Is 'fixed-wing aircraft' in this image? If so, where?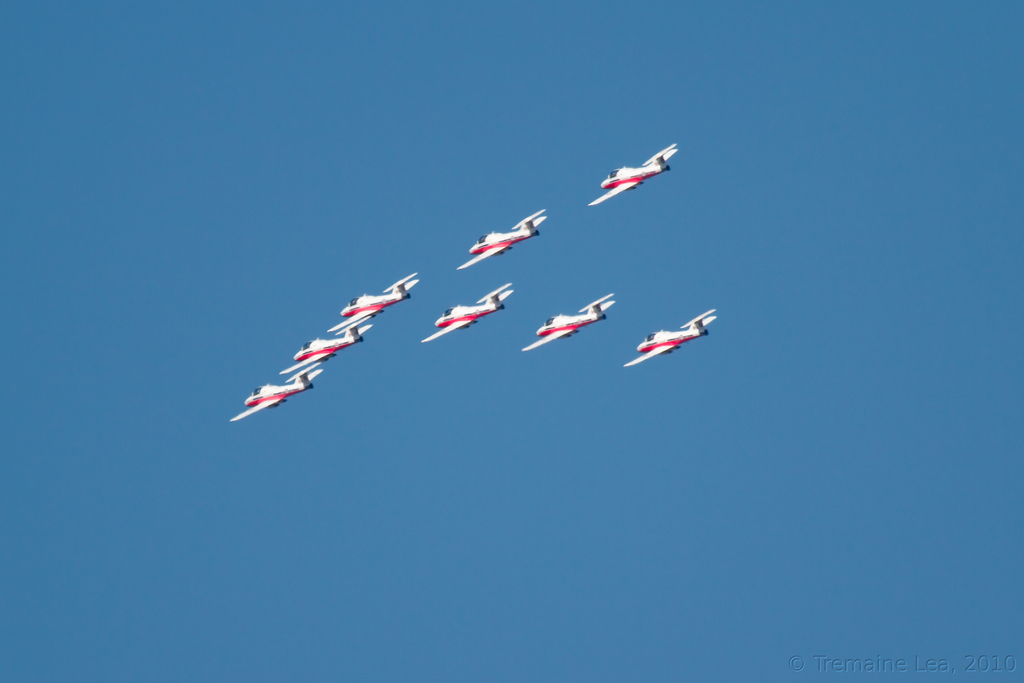
Yes, at x1=278, y1=320, x2=379, y2=372.
